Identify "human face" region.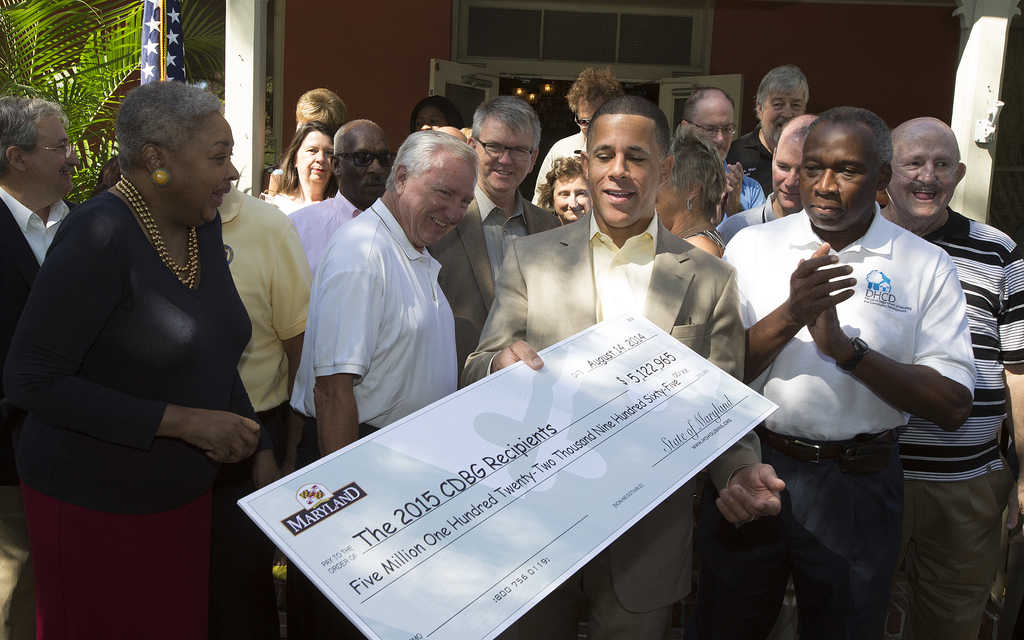
Region: crop(696, 105, 737, 163).
